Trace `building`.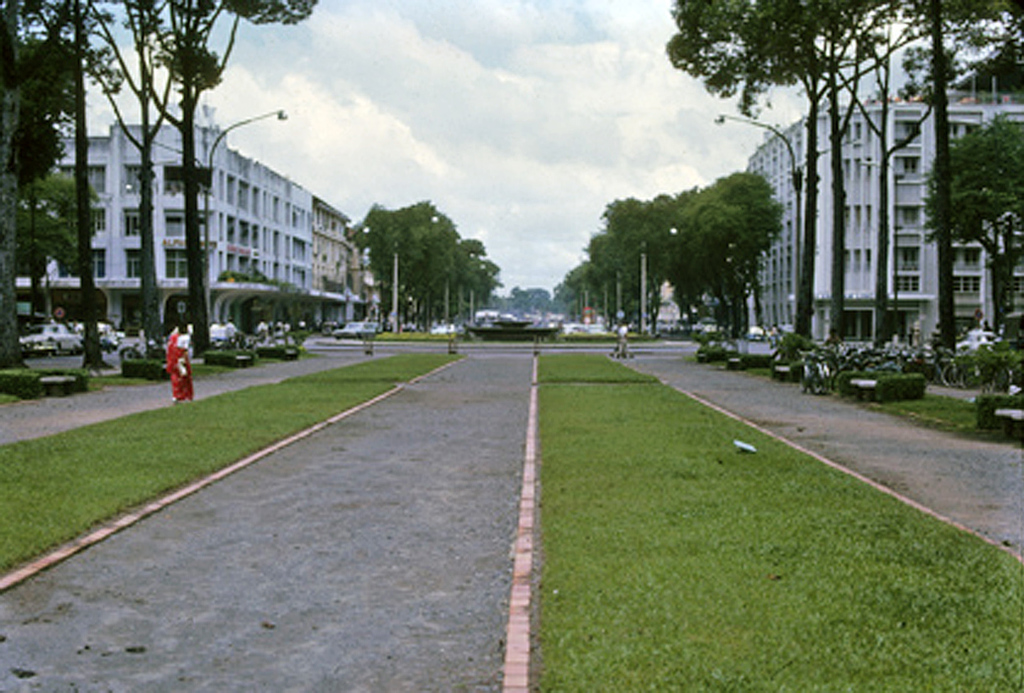
Traced to rect(310, 195, 358, 328).
